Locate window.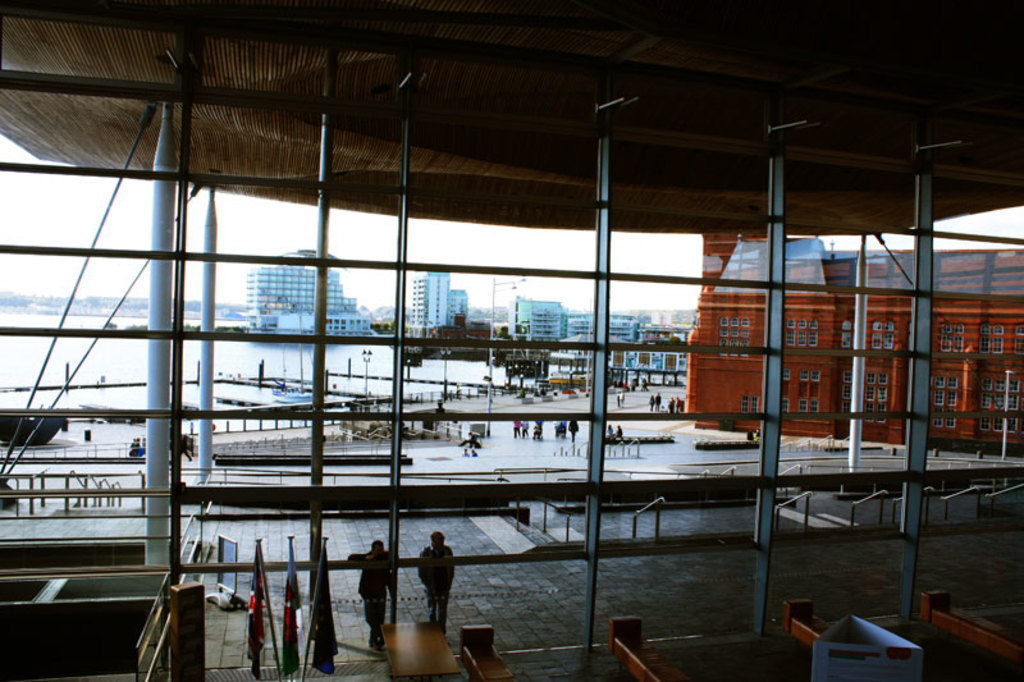
Bounding box: [left=810, top=372, right=818, bottom=380].
